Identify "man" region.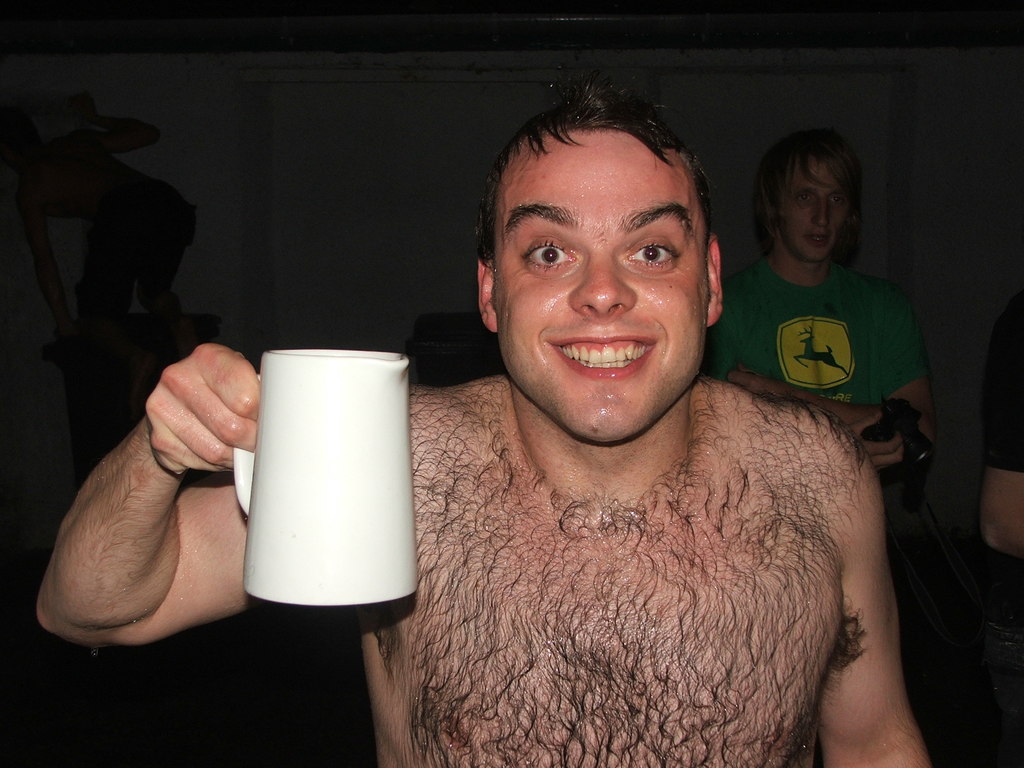
Region: x1=226 y1=88 x2=928 y2=765.
